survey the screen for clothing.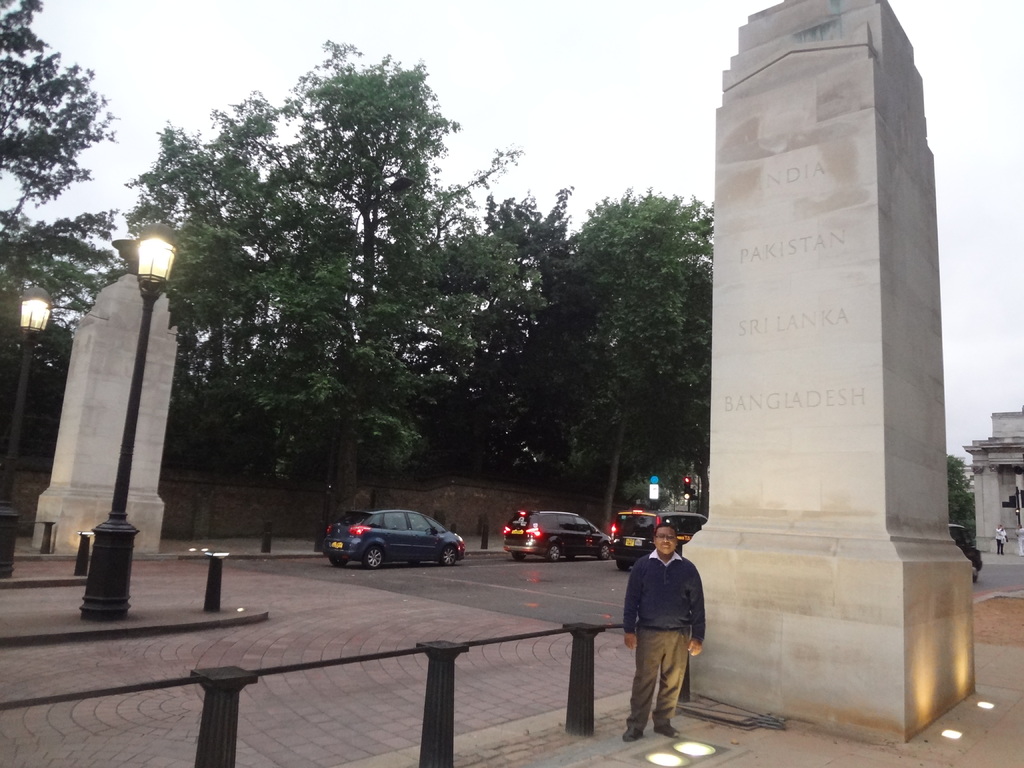
Survey found: bbox(613, 550, 700, 715).
